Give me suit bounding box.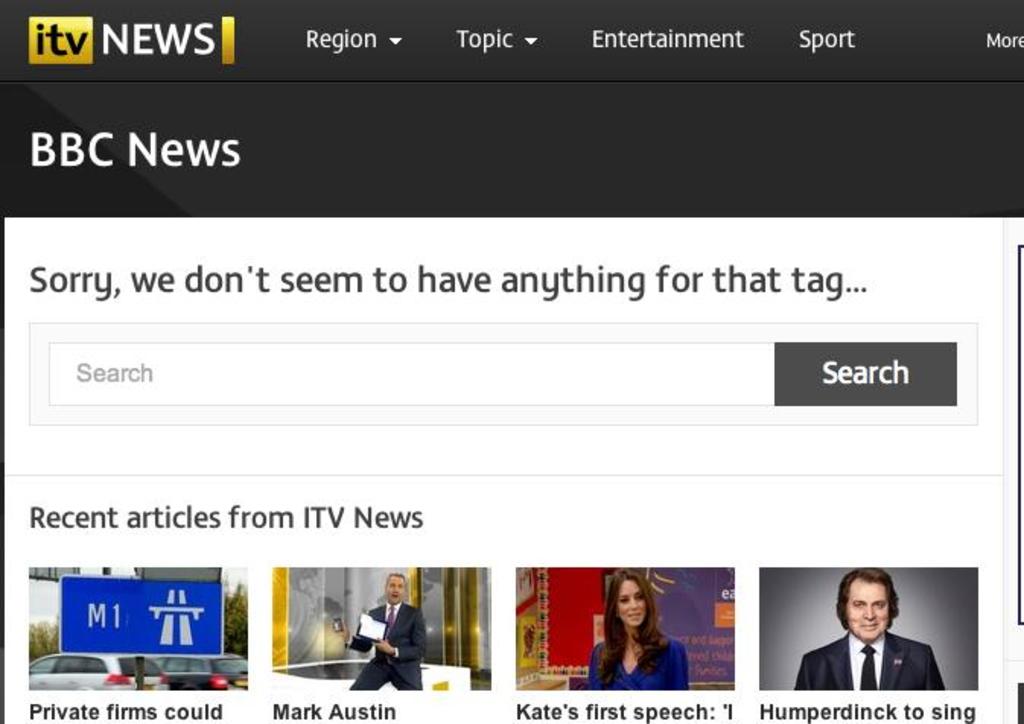
BBox(348, 601, 431, 695).
